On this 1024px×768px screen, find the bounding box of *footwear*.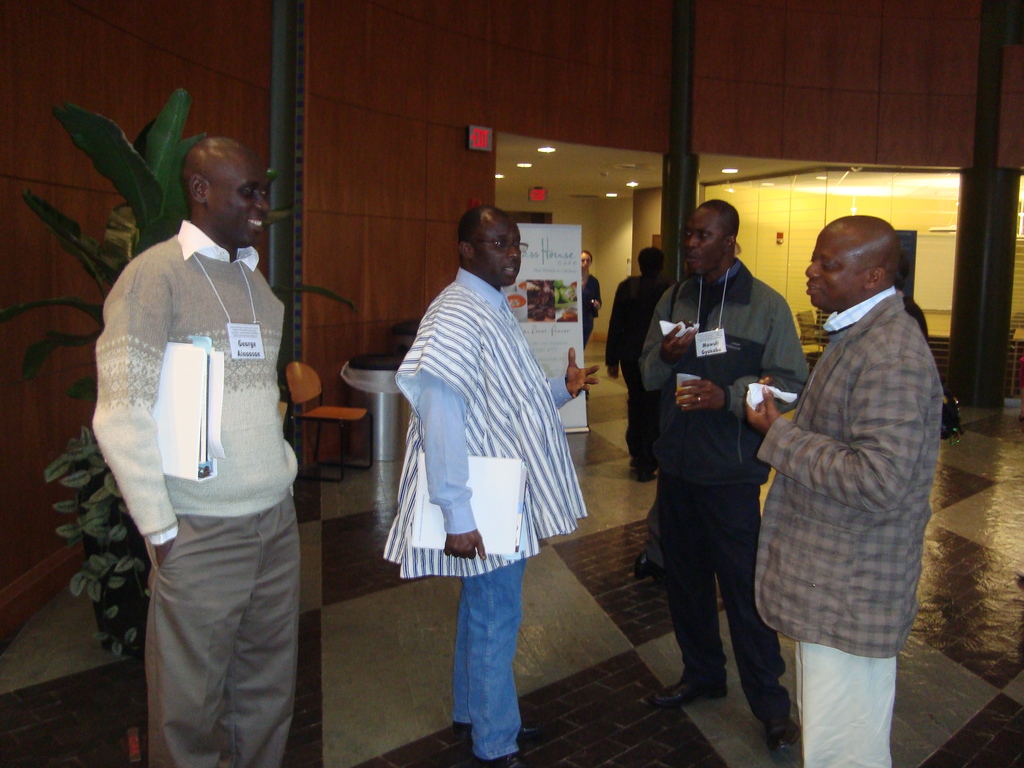
Bounding box: <box>767,717,800,762</box>.
